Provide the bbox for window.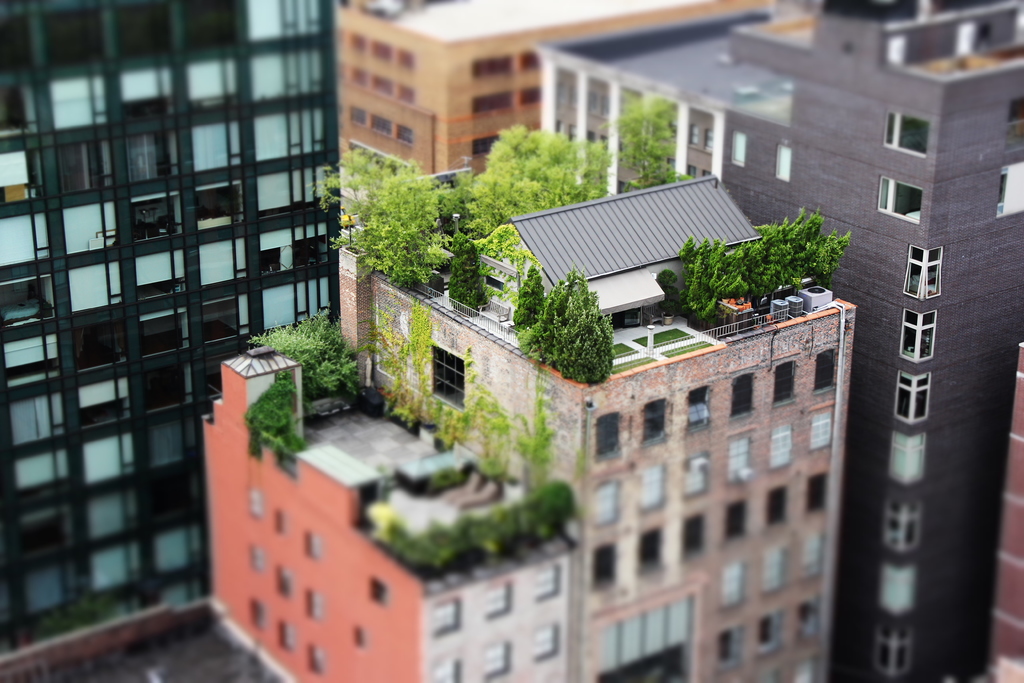
(147,419,184,475).
